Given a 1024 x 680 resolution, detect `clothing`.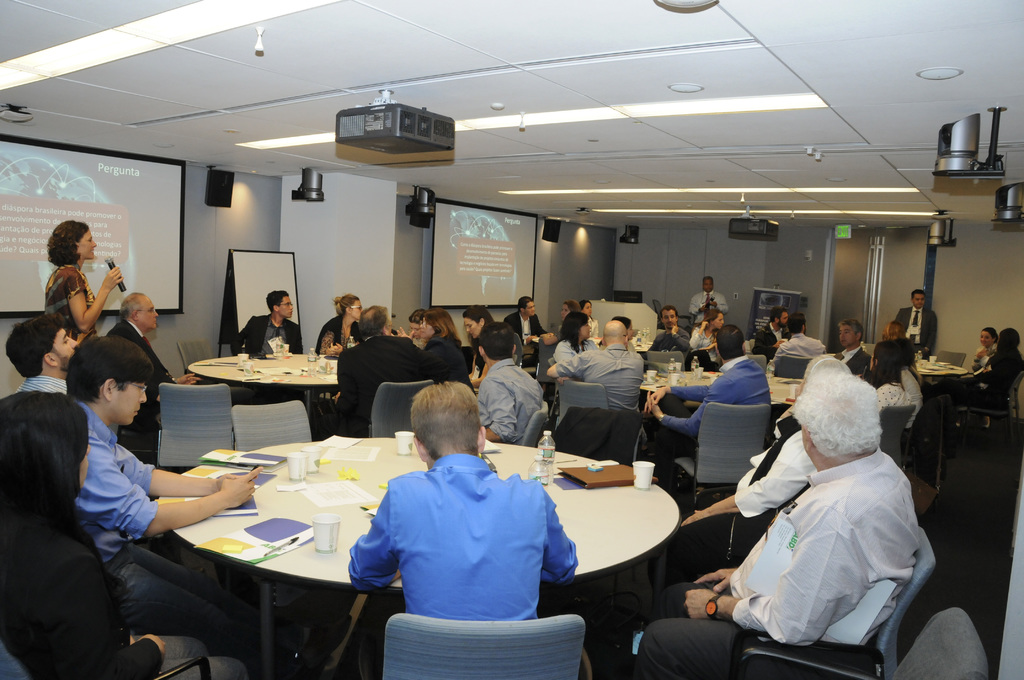
[20,369,67,395].
